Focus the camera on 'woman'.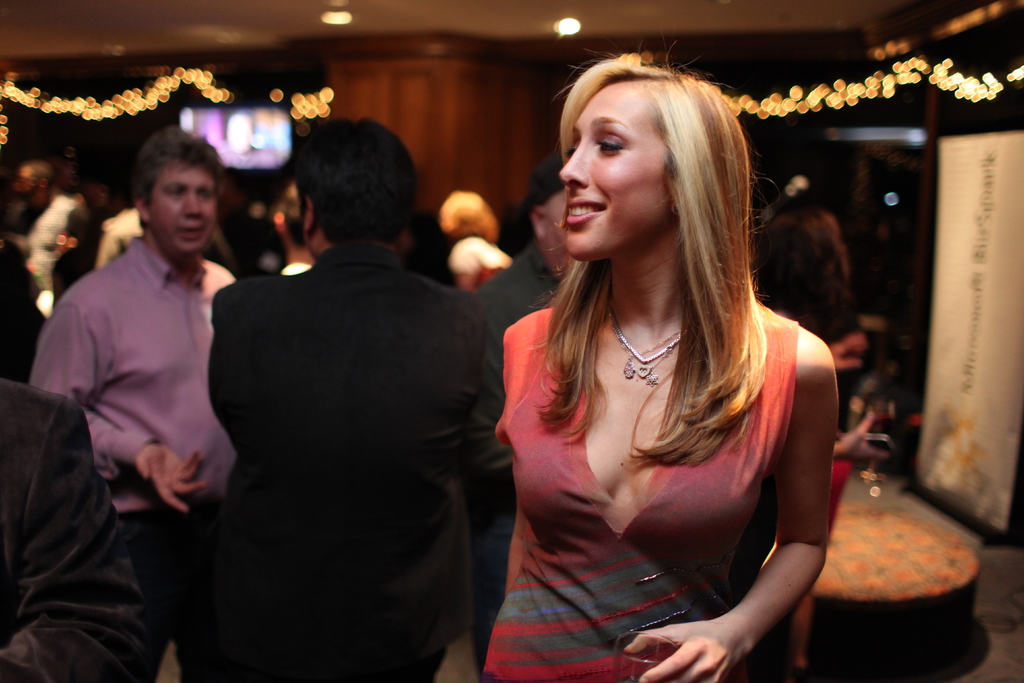
Focus region: 760,204,872,375.
